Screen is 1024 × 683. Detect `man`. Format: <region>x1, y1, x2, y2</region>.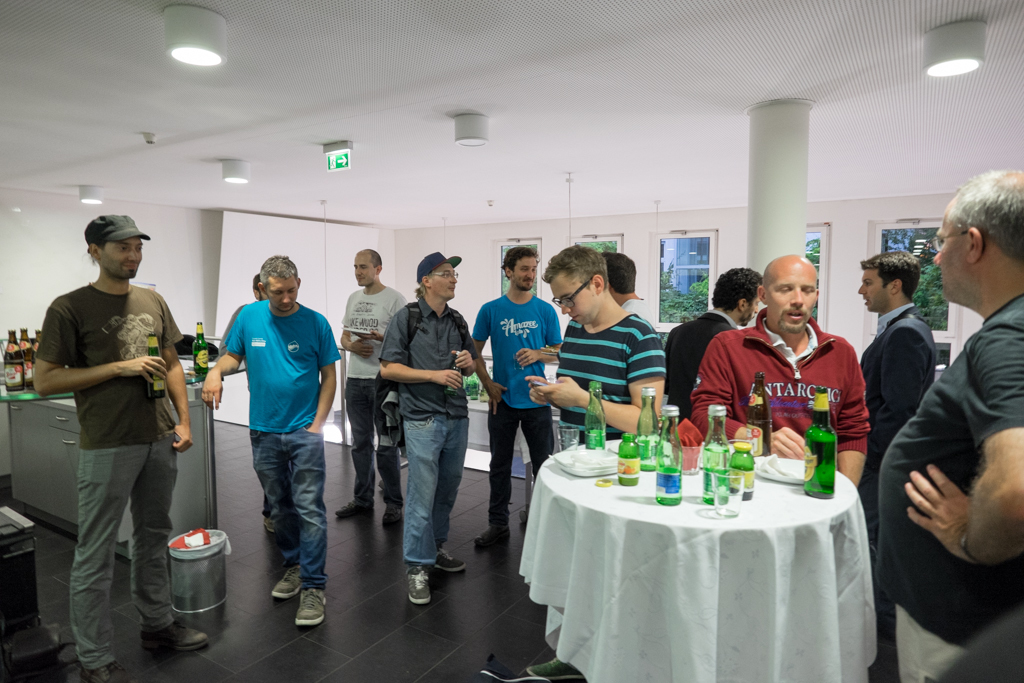
<region>473, 245, 561, 542</region>.
